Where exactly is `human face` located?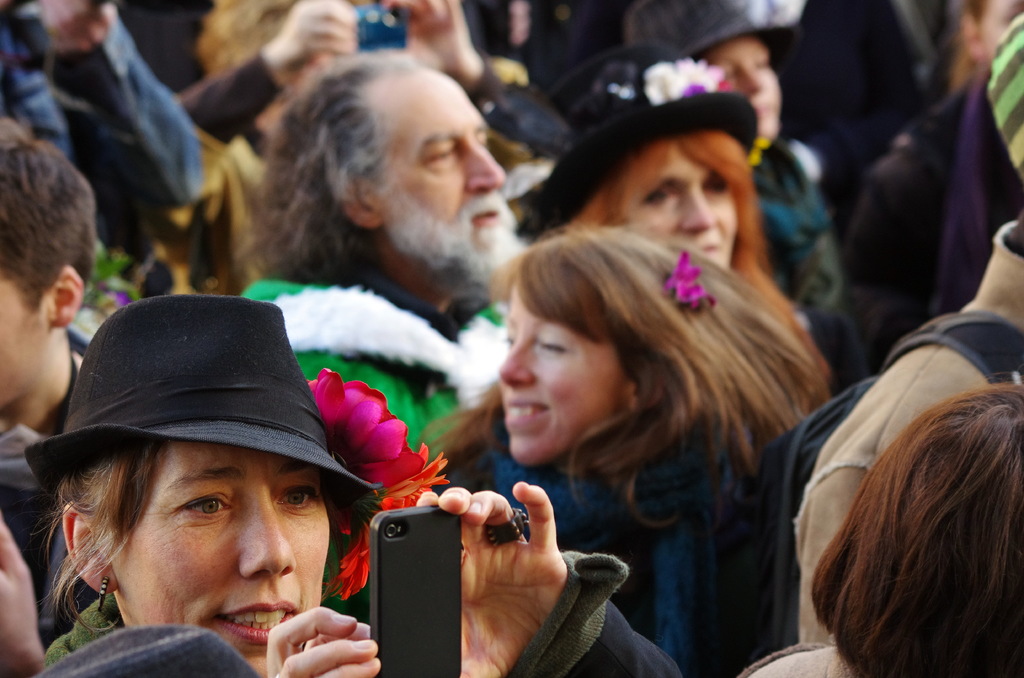
Its bounding box is bbox=(700, 33, 782, 137).
